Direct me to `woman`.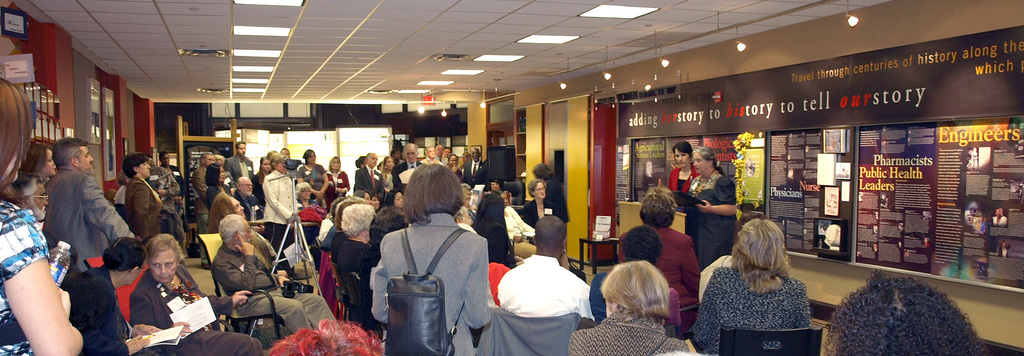
Direction: (x1=670, y1=135, x2=704, y2=197).
